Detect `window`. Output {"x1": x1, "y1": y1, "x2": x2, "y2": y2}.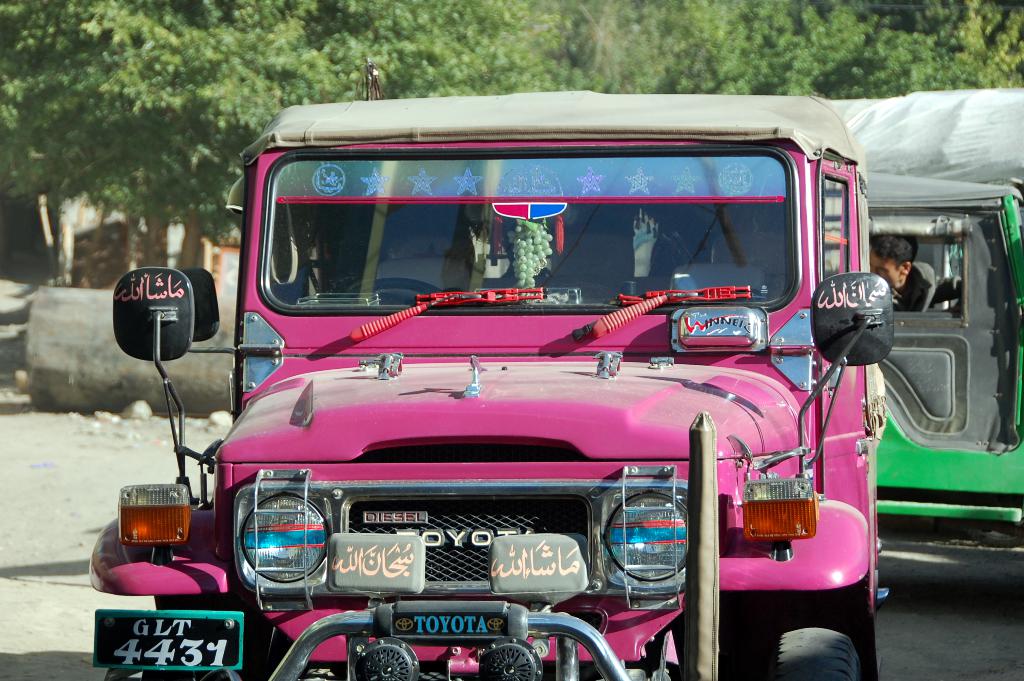
{"x1": 872, "y1": 229, "x2": 964, "y2": 315}.
